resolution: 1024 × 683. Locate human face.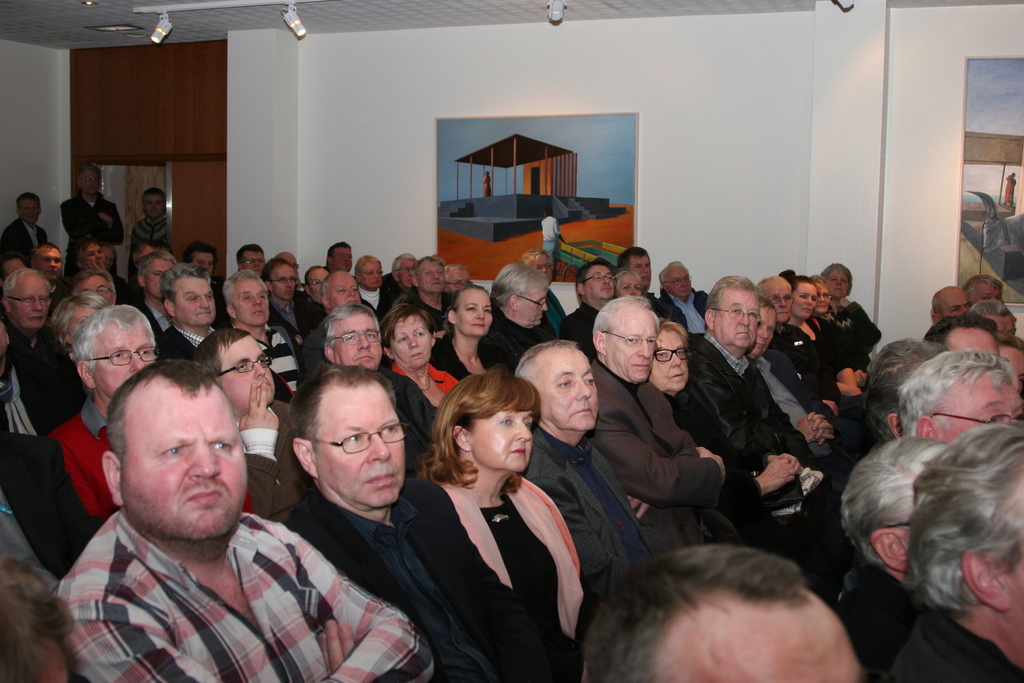
[x1=329, y1=276, x2=360, y2=308].
